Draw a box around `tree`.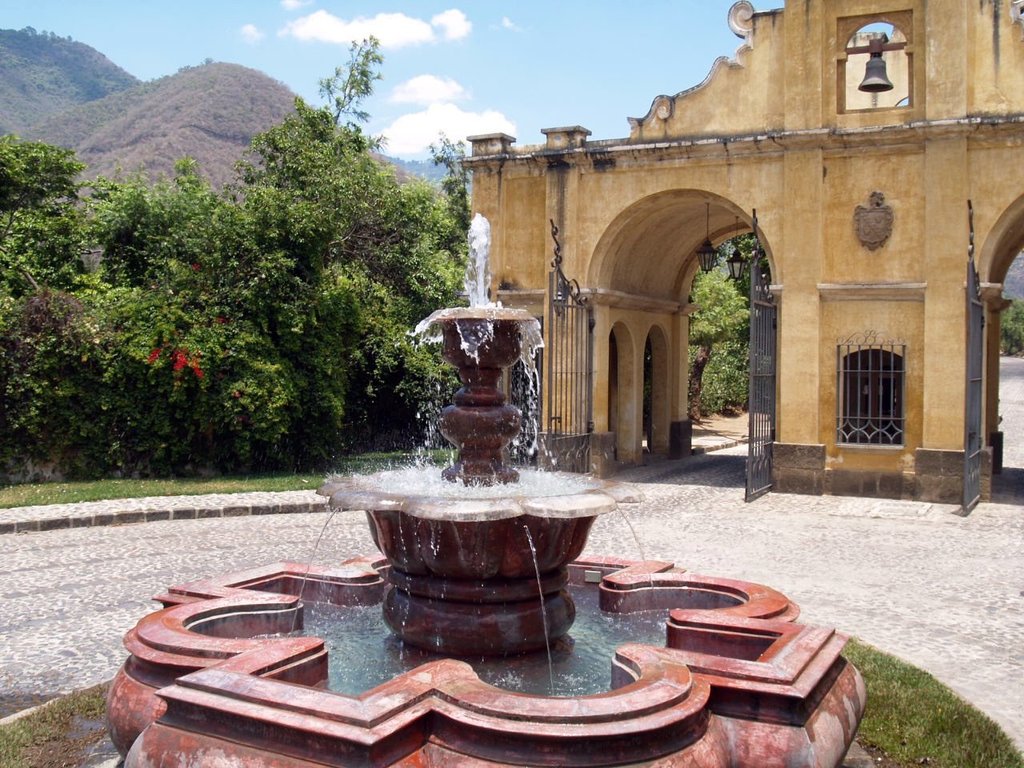
bbox(687, 255, 749, 415).
